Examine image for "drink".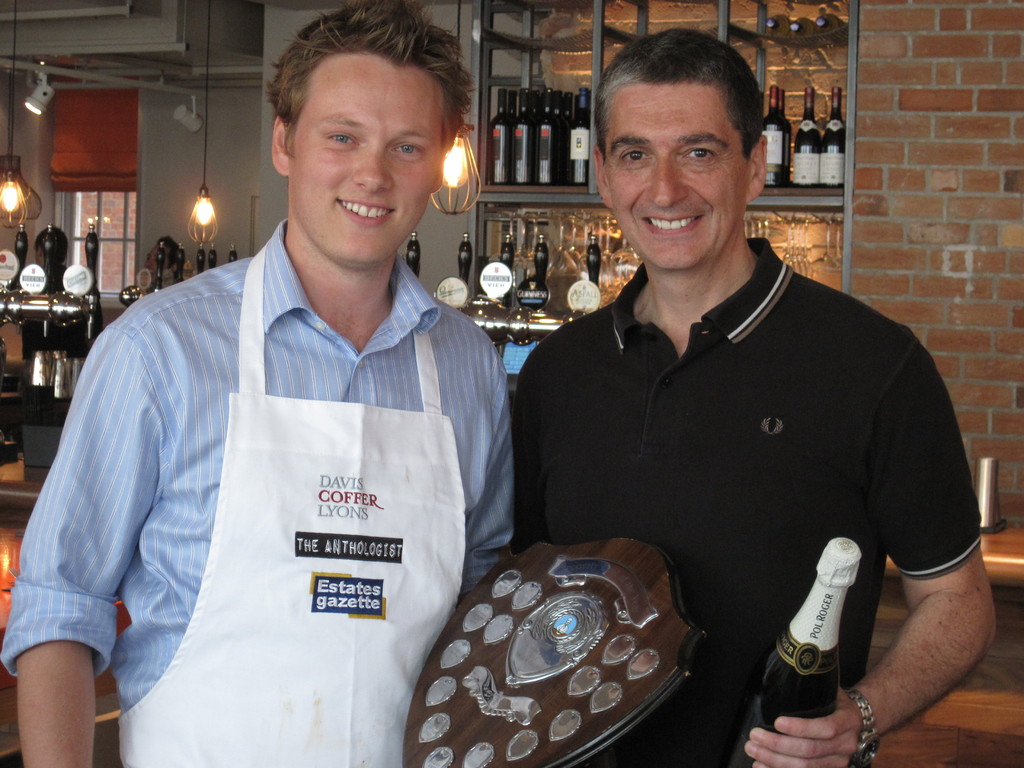
Examination result: locate(770, 14, 792, 36).
